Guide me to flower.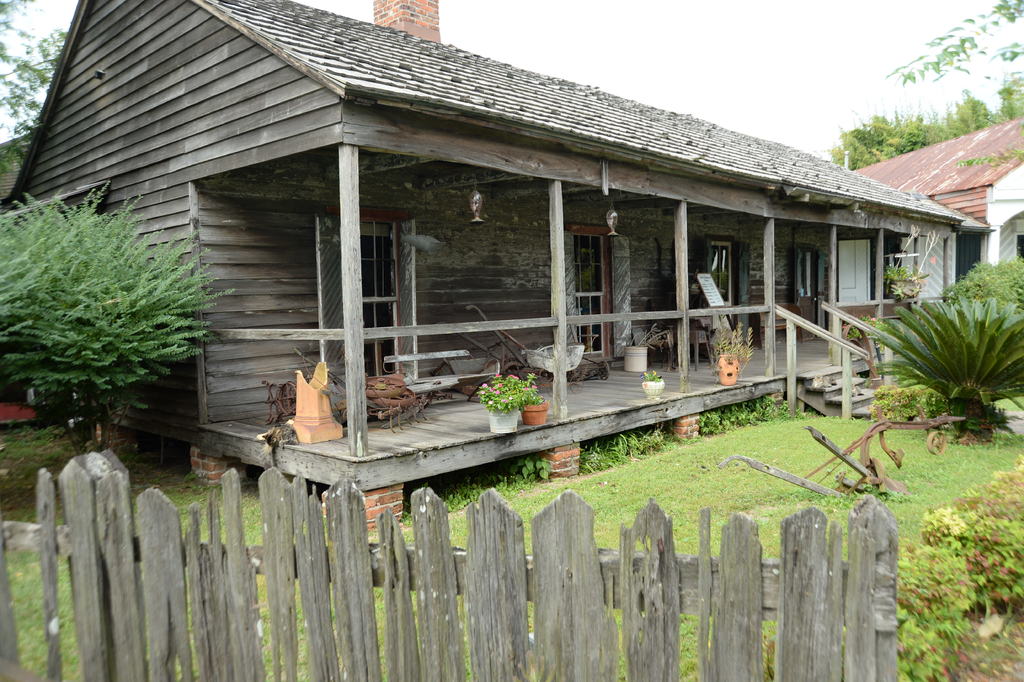
Guidance: bbox=[650, 368, 656, 374].
